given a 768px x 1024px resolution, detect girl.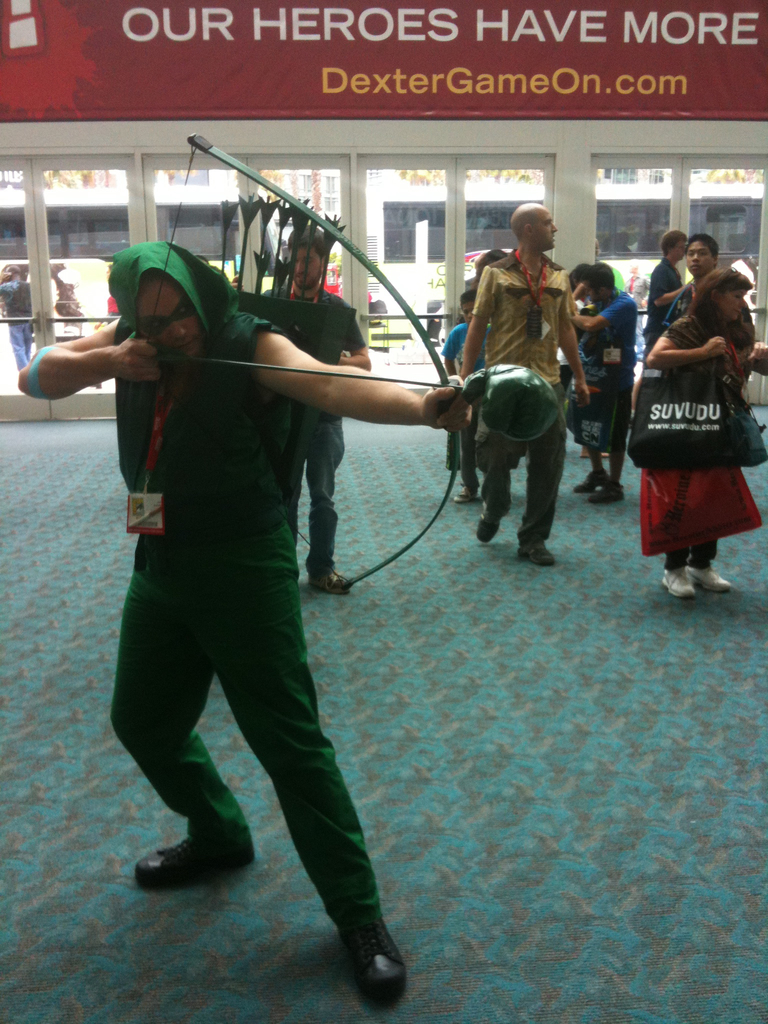
[left=639, top=268, right=767, bottom=595].
